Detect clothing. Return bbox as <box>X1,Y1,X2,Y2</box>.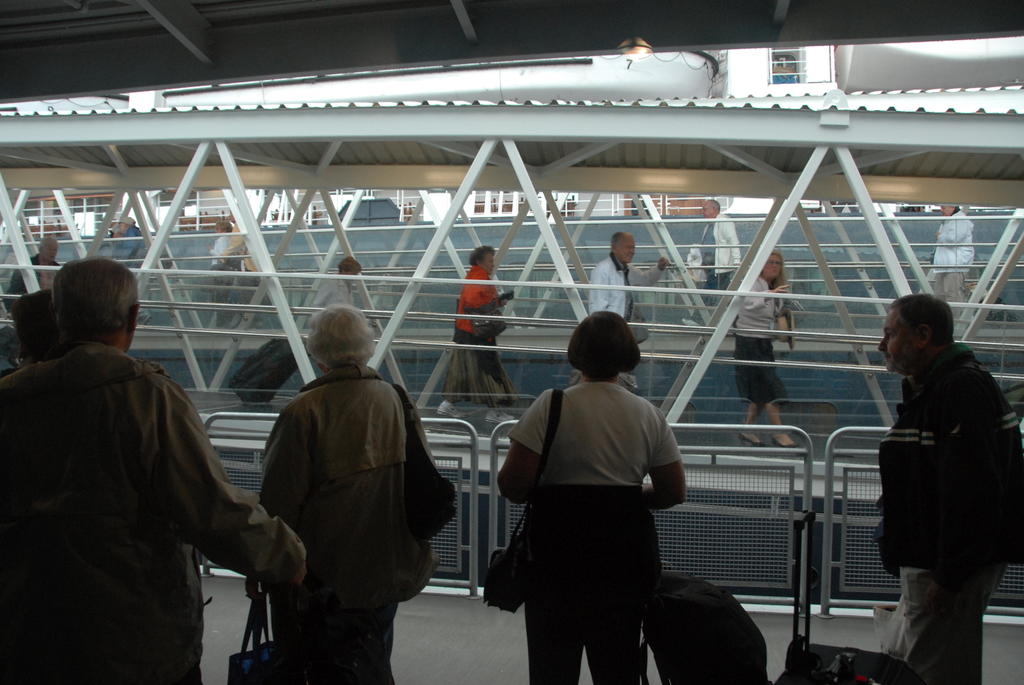
<box>430,335,510,409</box>.
